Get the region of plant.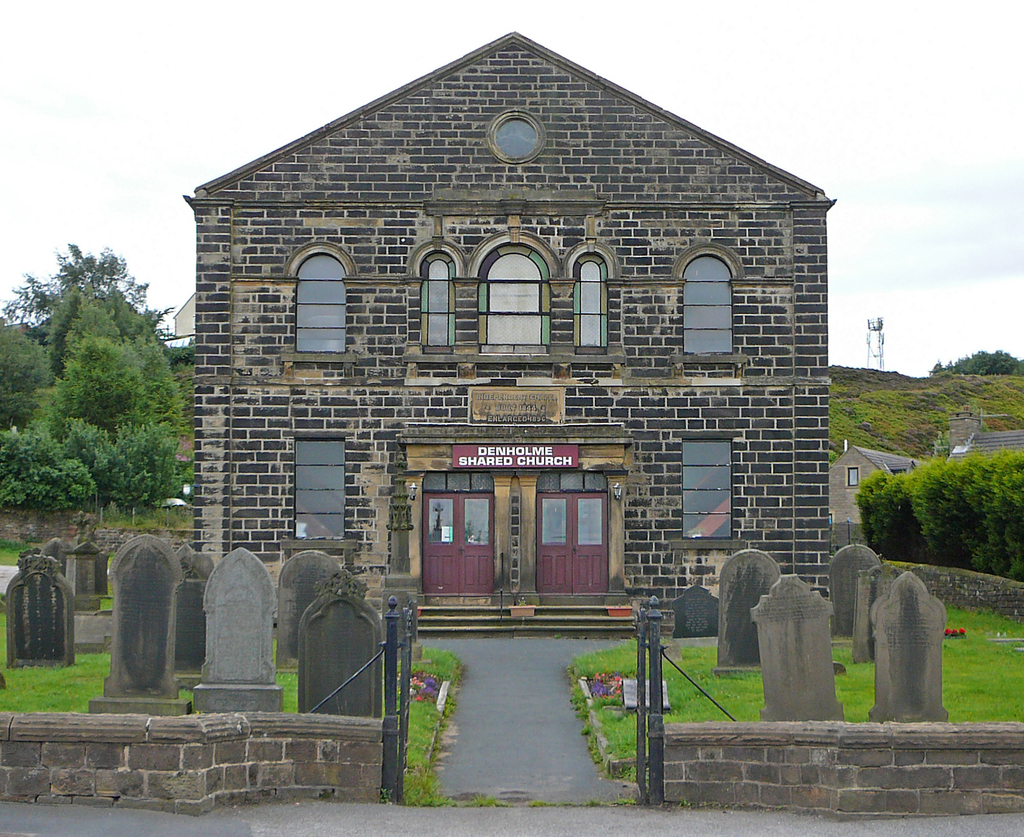
region(555, 796, 635, 809).
